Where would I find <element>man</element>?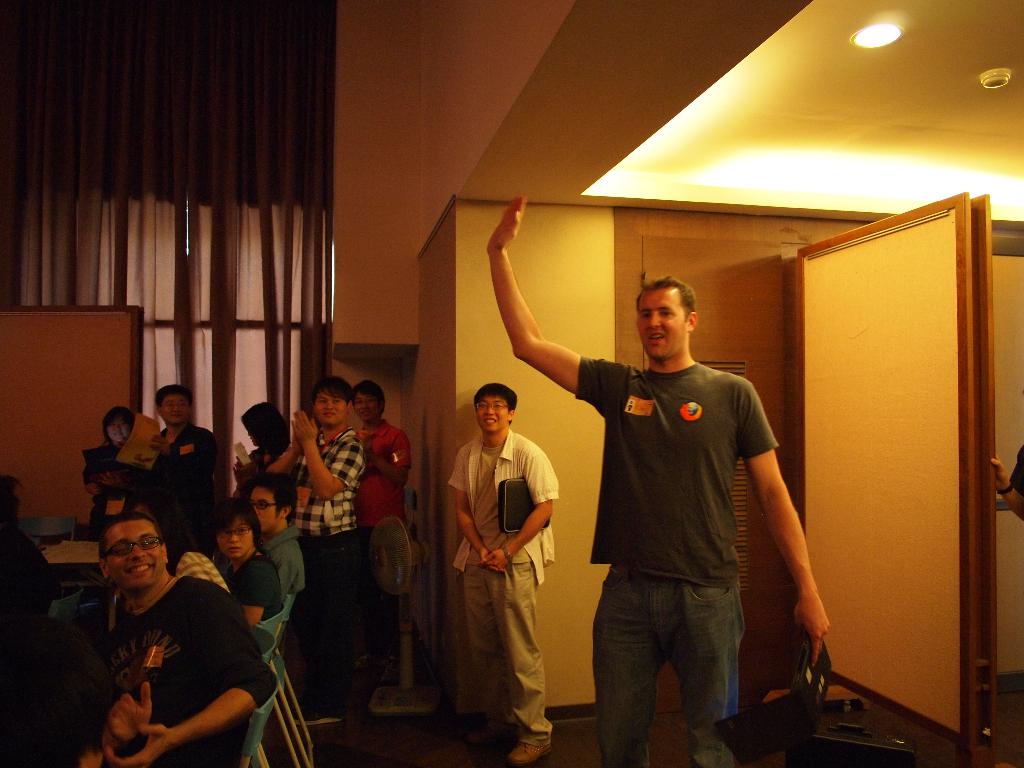
At locate(549, 255, 815, 767).
